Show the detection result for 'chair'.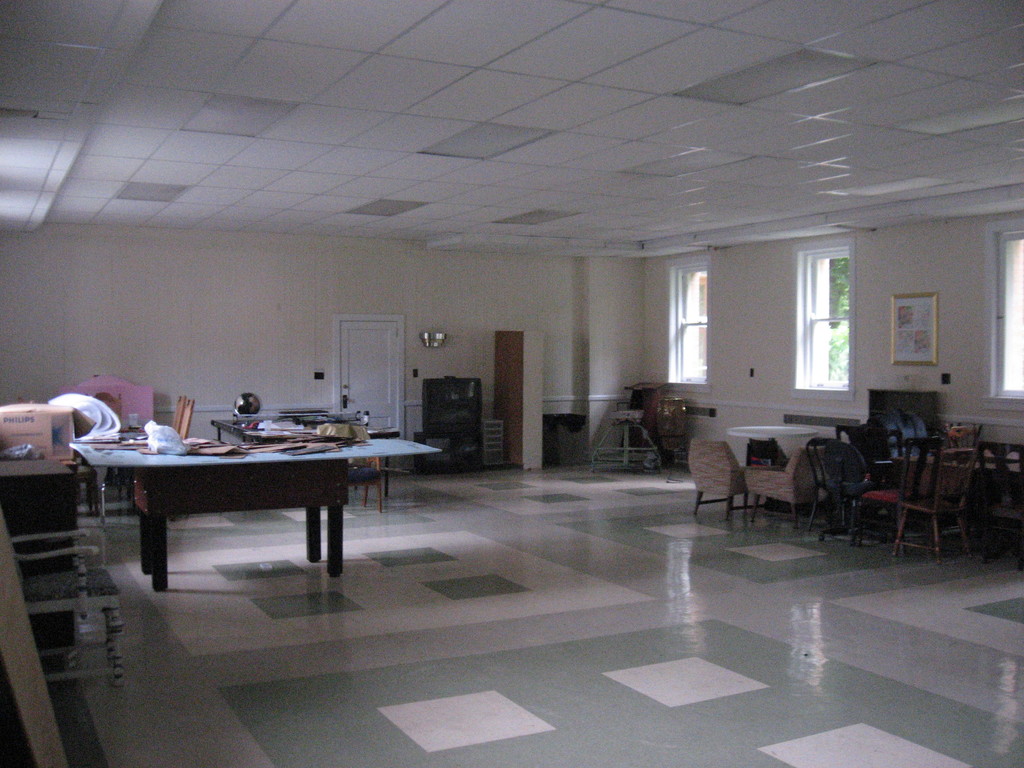
0,511,122,685.
